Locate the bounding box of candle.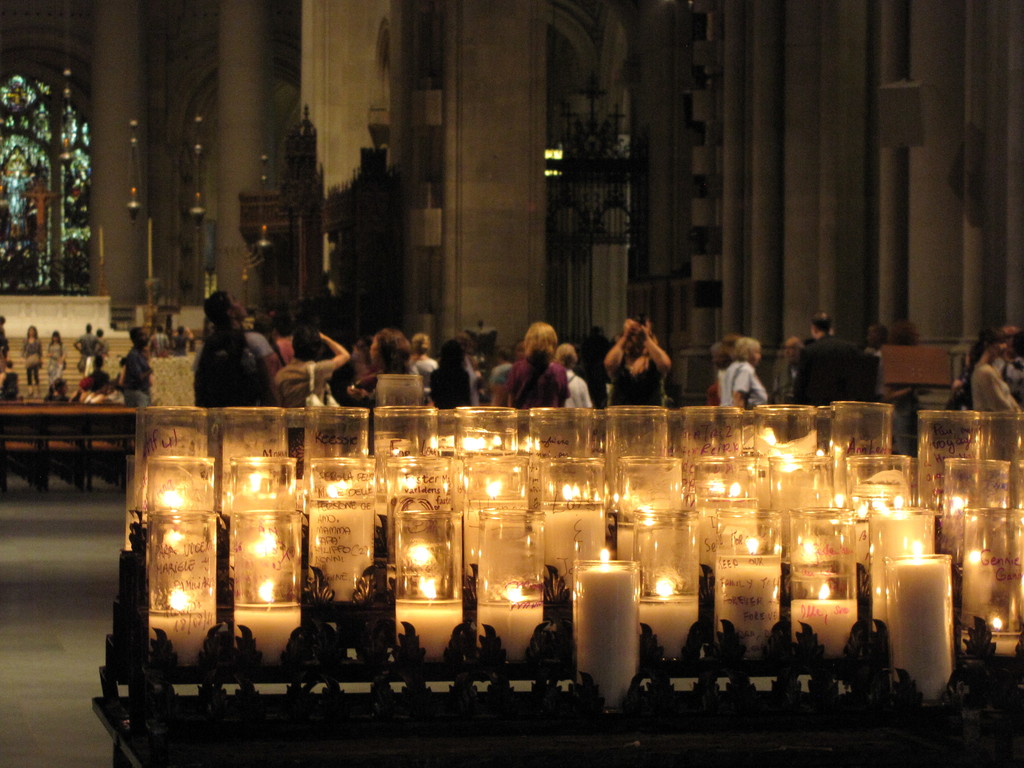
Bounding box: crop(708, 548, 778, 666).
